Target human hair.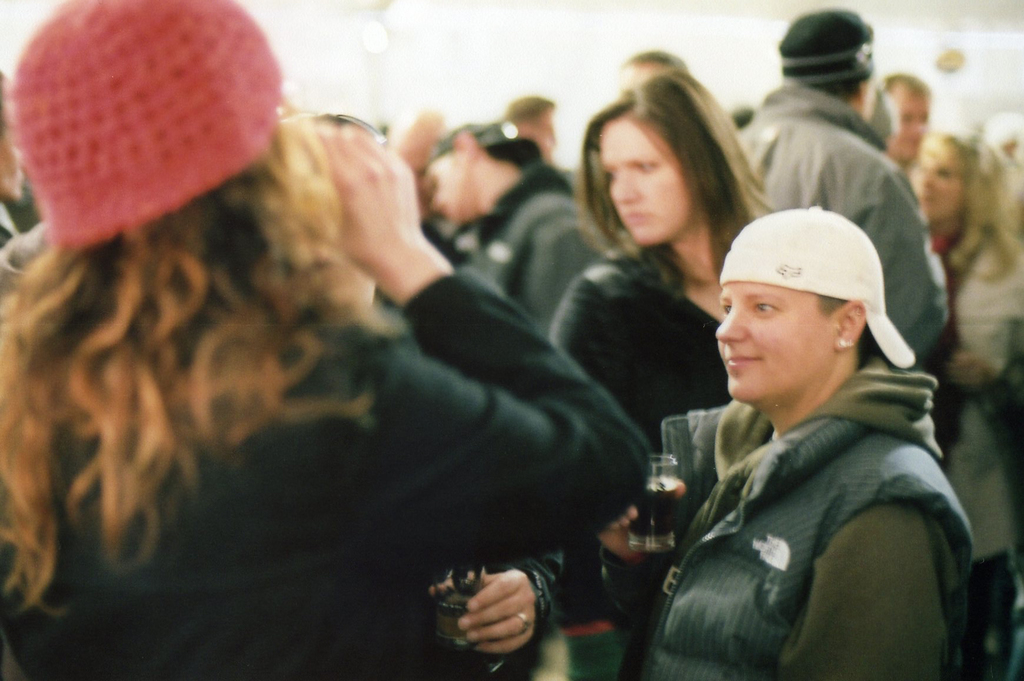
Target region: <box>506,94,558,125</box>.
